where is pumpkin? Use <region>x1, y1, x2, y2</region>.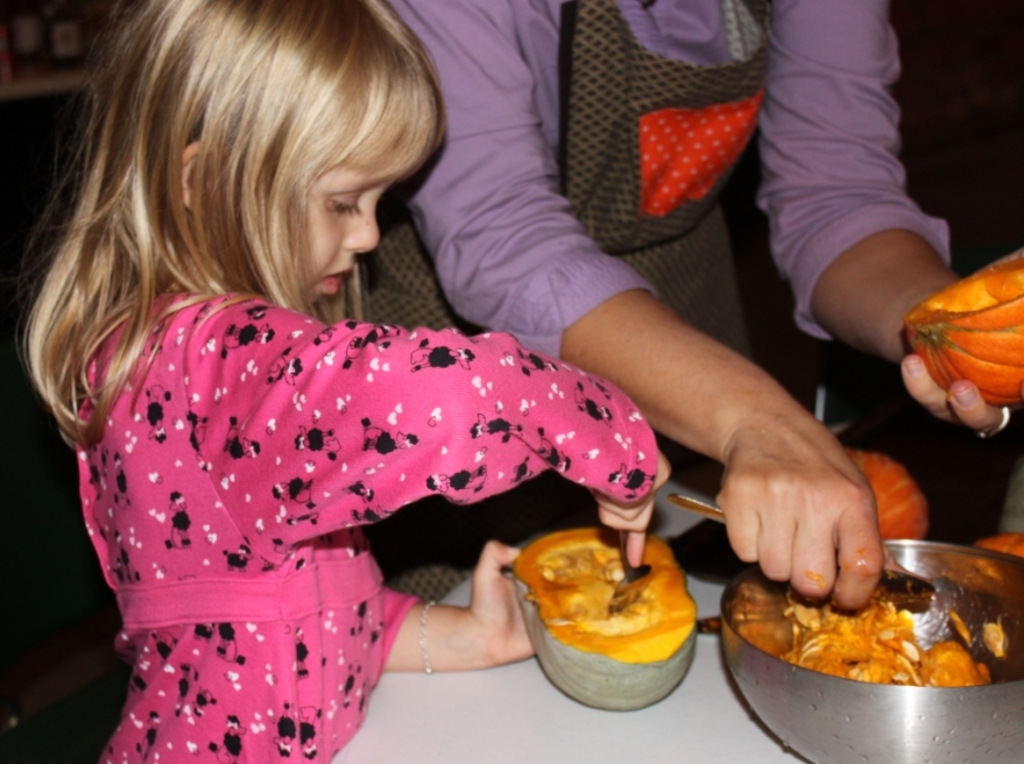
<region>980, 529, 1023, 560</region>.
